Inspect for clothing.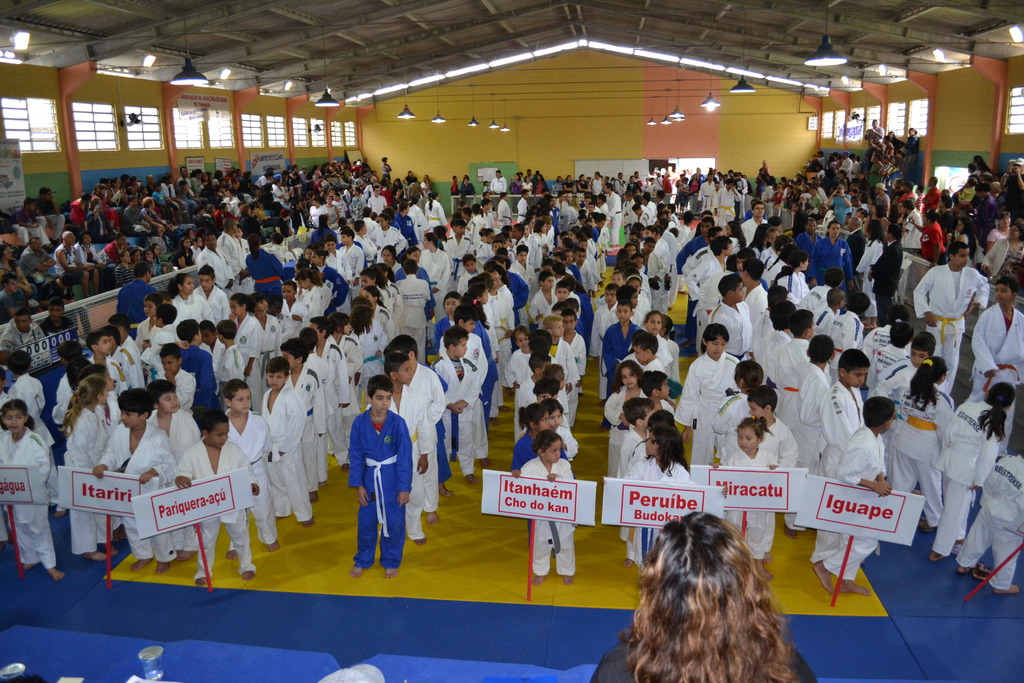
Inspection: x1=180 y1=347 x2=222 y2=420.
